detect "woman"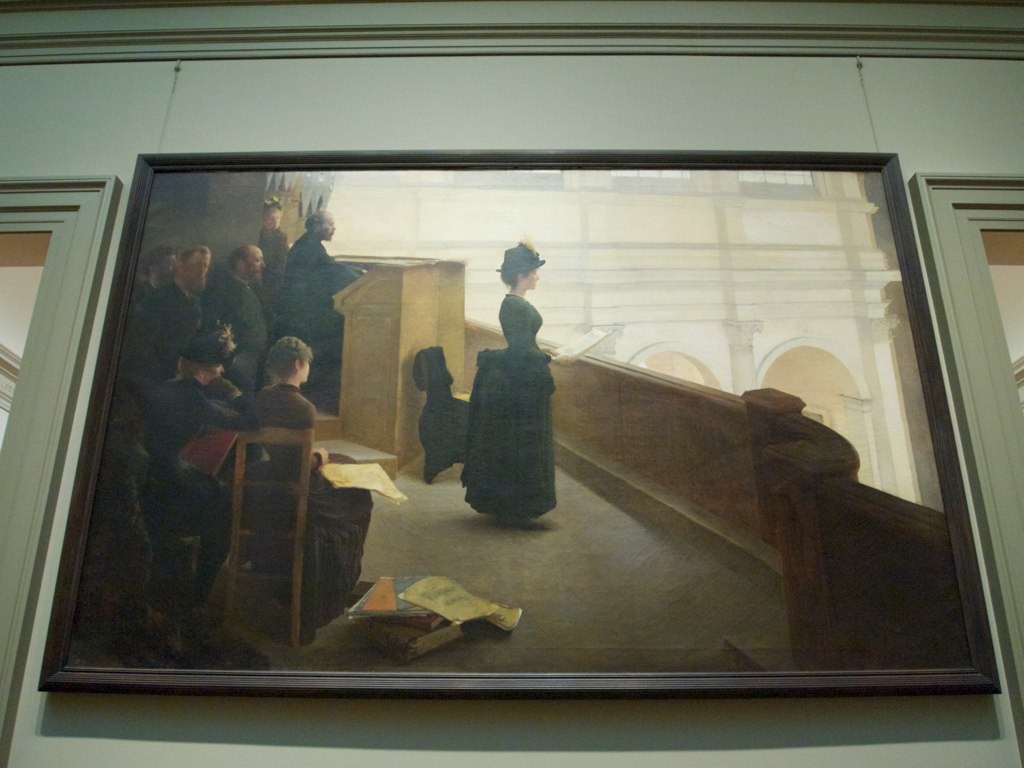
[250, 336, 374, 633]
